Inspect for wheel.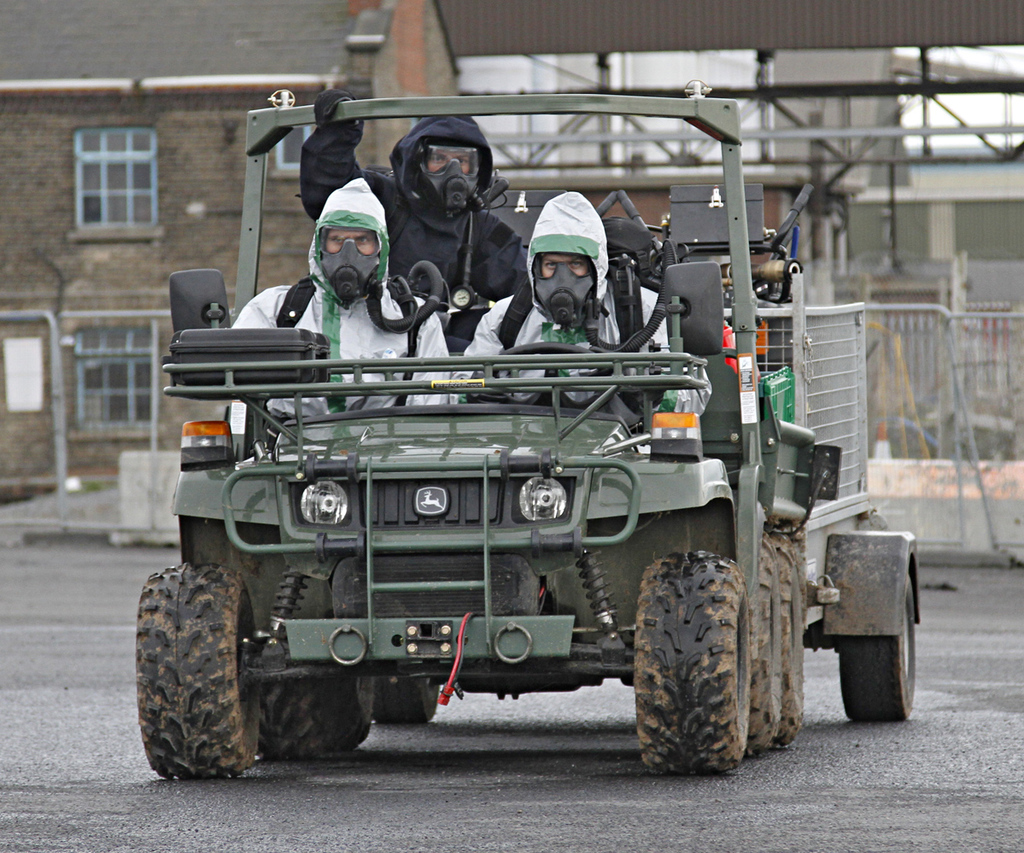
Inspection: box(837, 531, 935, 728).
